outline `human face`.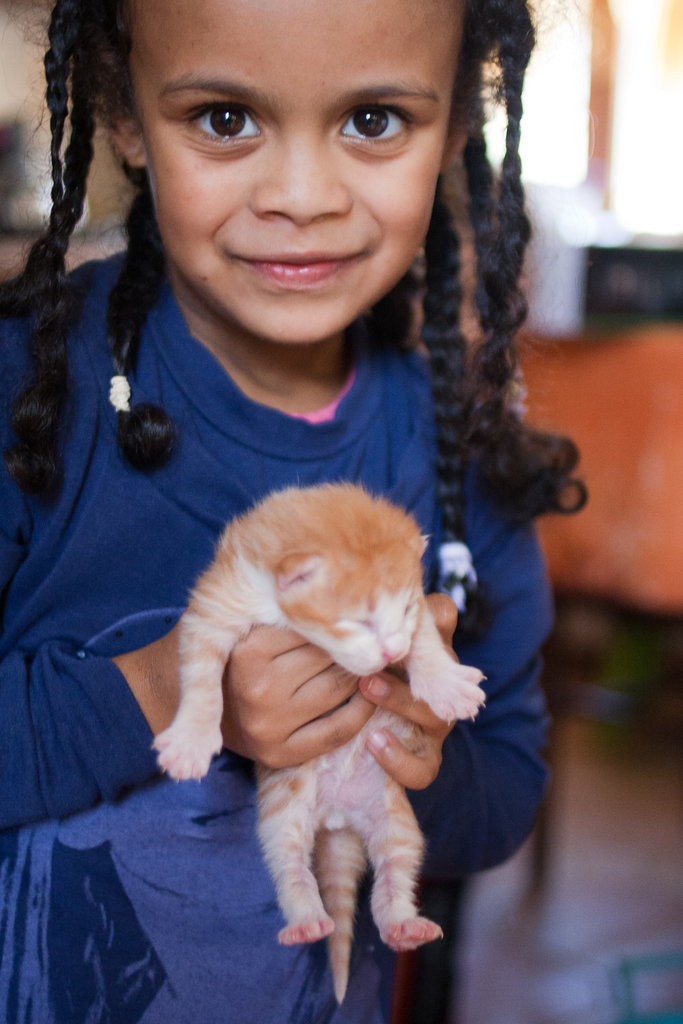
Outline: crop(124, 0, 475, 341).
